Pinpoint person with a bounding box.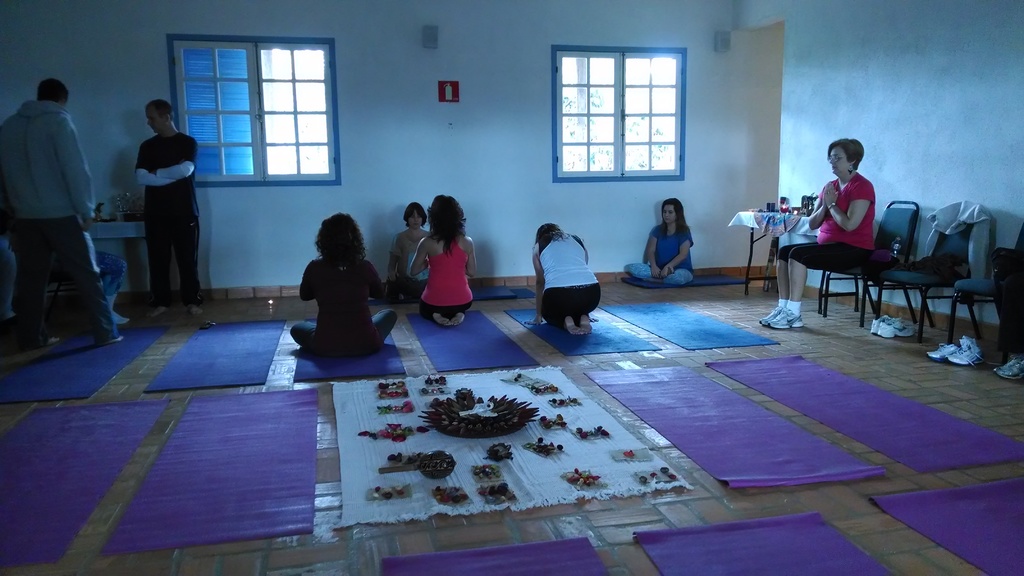
762, 131, 883, 335.
